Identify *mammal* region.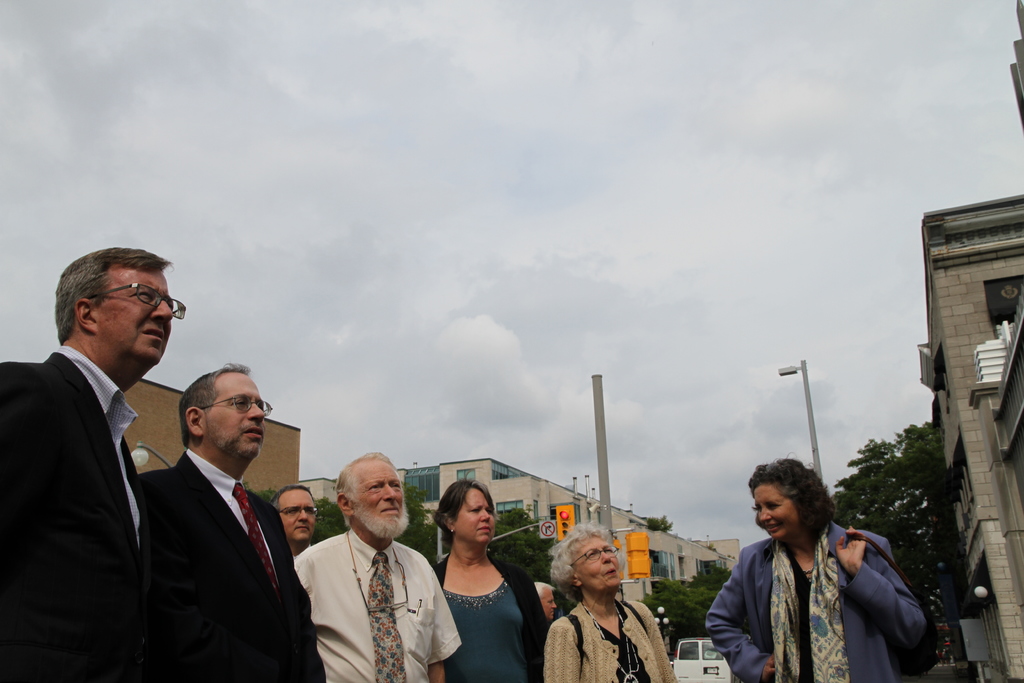
Region: [712, 463, 871, 682].
